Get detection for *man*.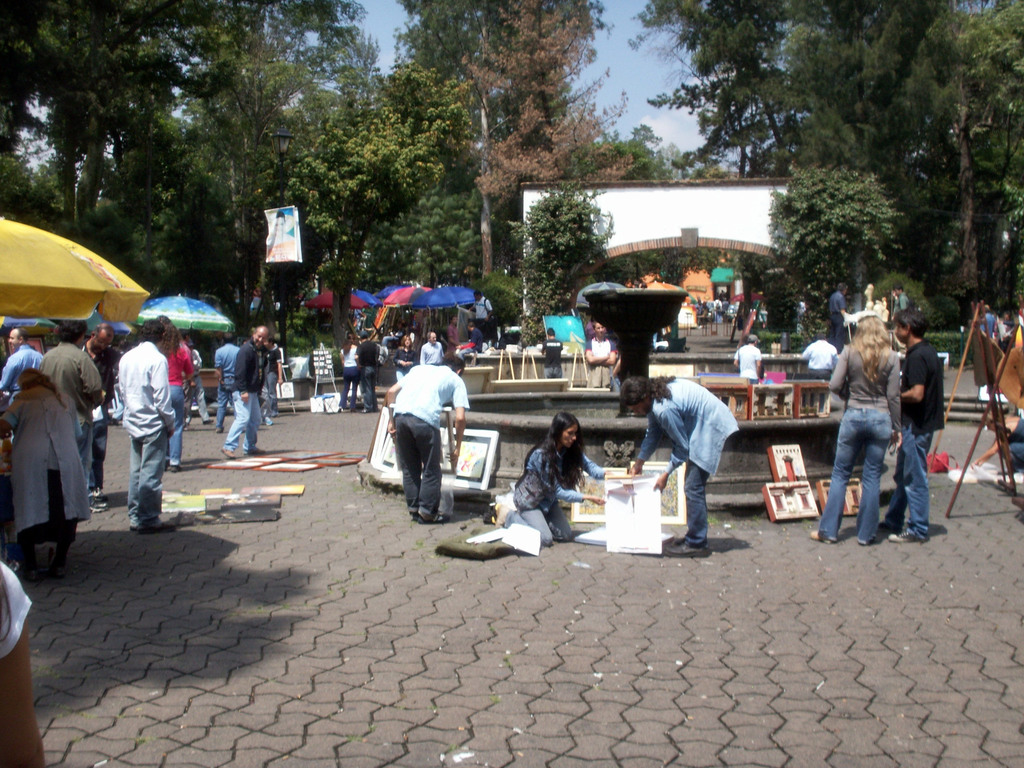
Detection: pyautogui.locateOnScreen(221, 323, 269, 458).
